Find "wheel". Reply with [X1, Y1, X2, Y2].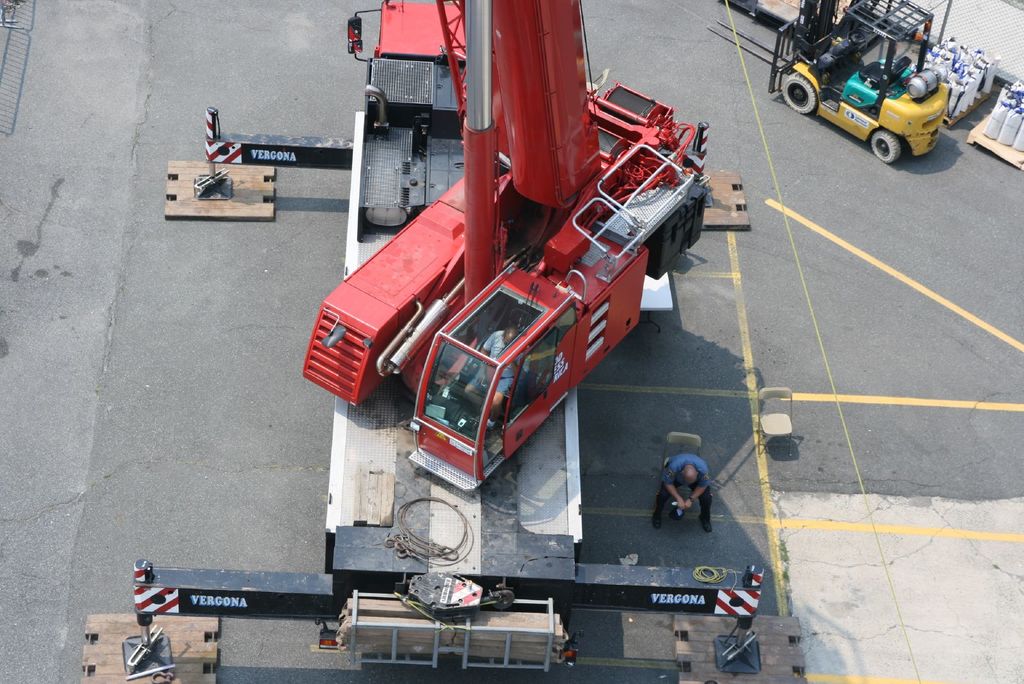
[782, 72, 818, 113].
